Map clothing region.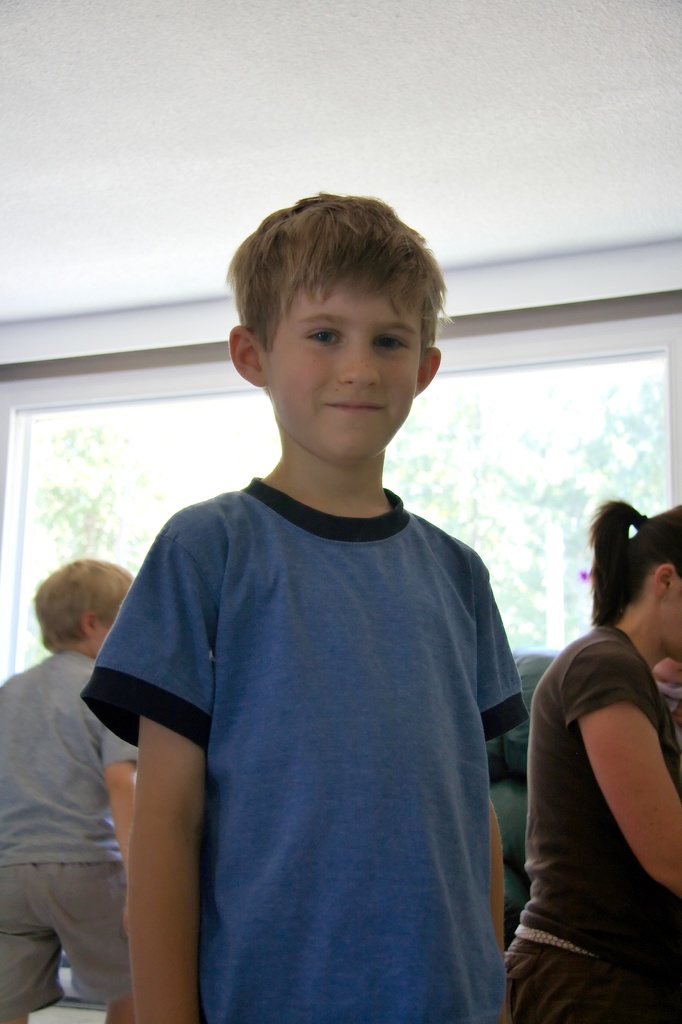
Mapped to bbox=(503, 618, 673, 1023).
